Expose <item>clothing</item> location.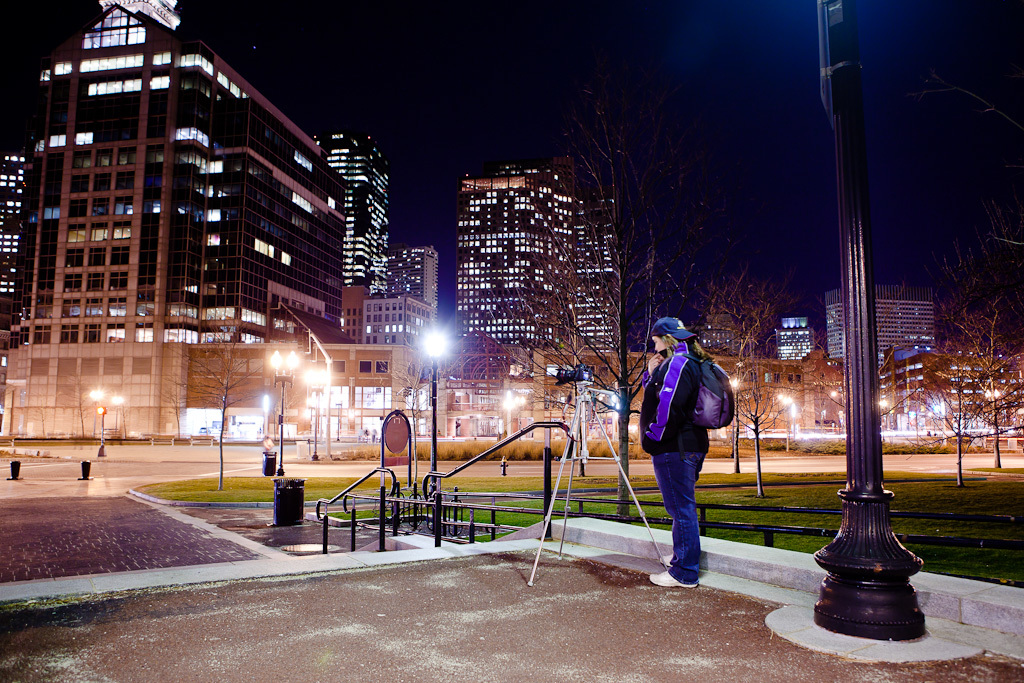
Exposed at (x1=632, y1=354, x2=708, y2=579).
